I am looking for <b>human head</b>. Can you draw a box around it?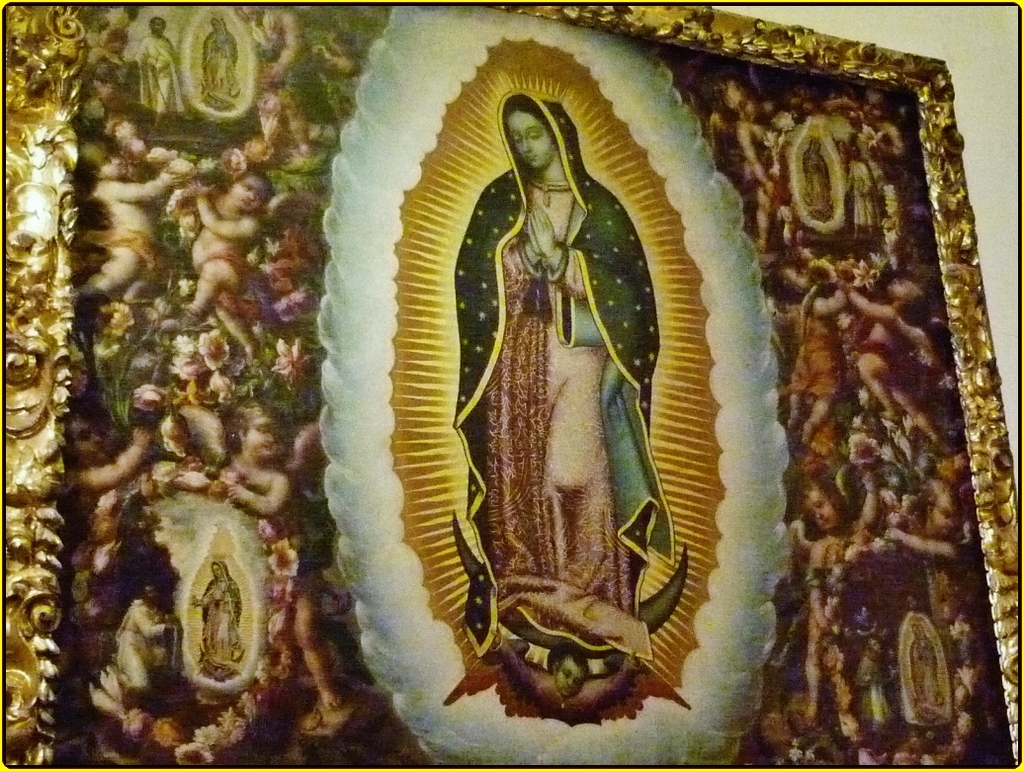
Sure, the bounding box is x1=502, y1=83, x2=575, y2=199.
